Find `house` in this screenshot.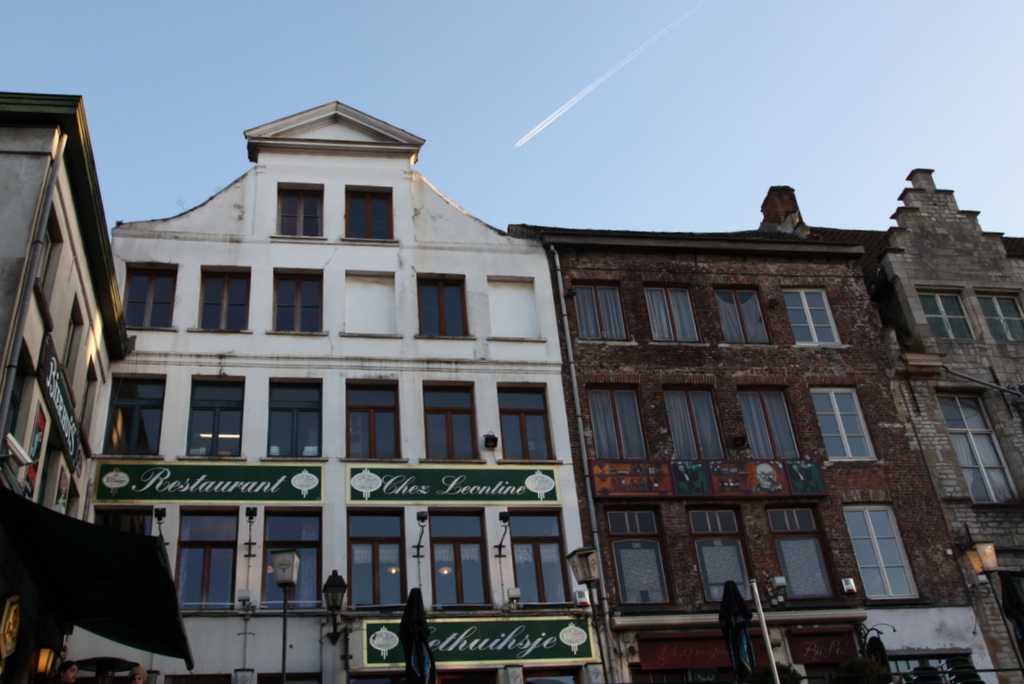
The bounding box for `house` is (508, 176, 1023, 683).
